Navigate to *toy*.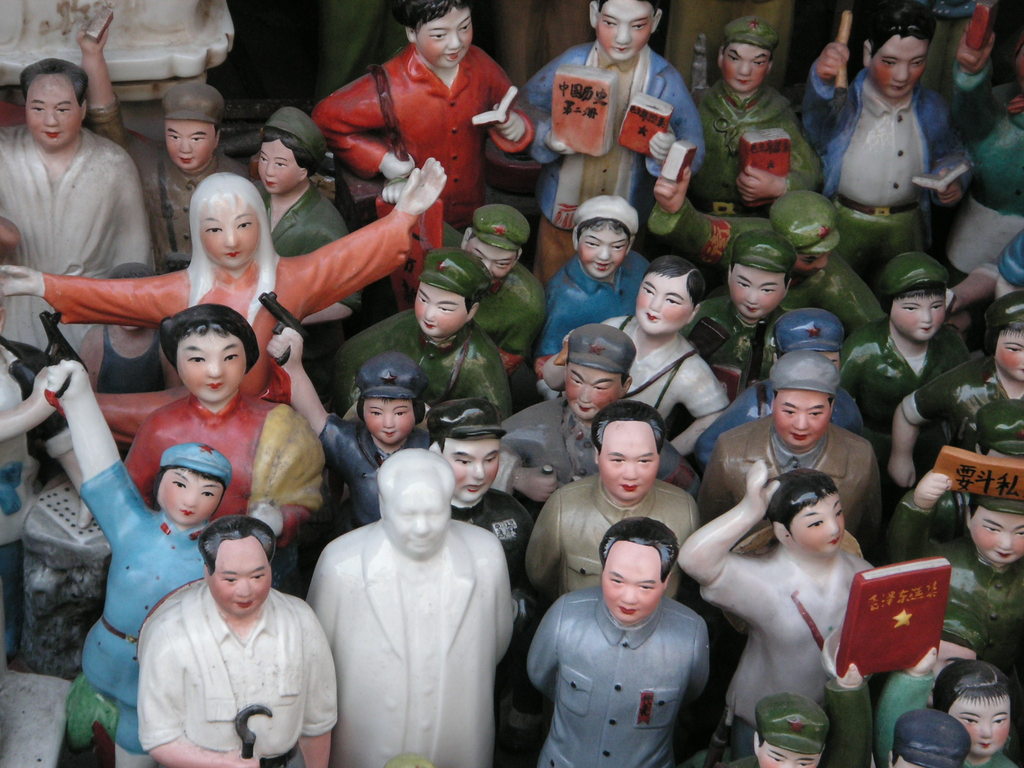
Navigation target: BBox(306, 458, 512, 767).
